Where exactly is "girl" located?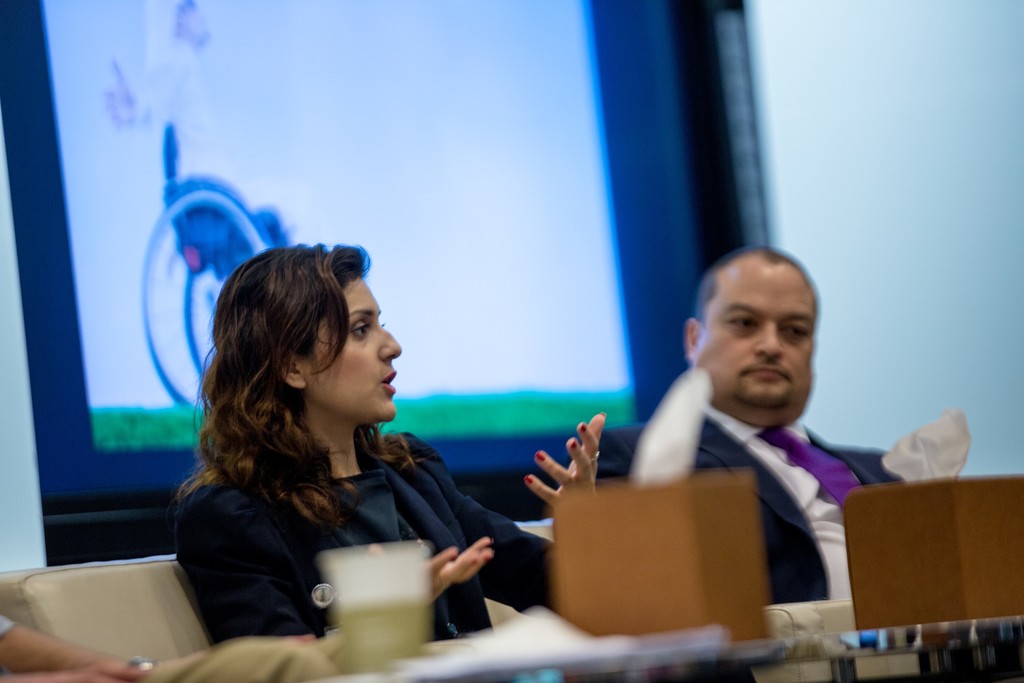
Its bounding box is left=177, top=239, right=604, bottom=649.
